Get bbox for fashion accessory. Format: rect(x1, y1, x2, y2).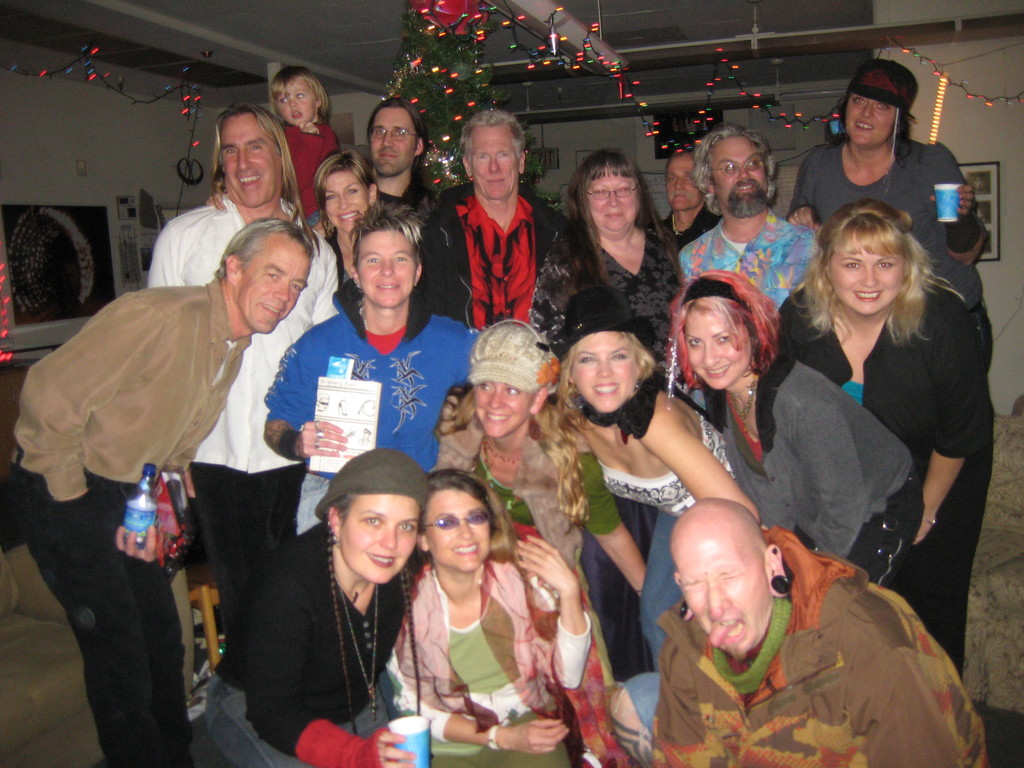
rect(312, 446, 431, 527).
